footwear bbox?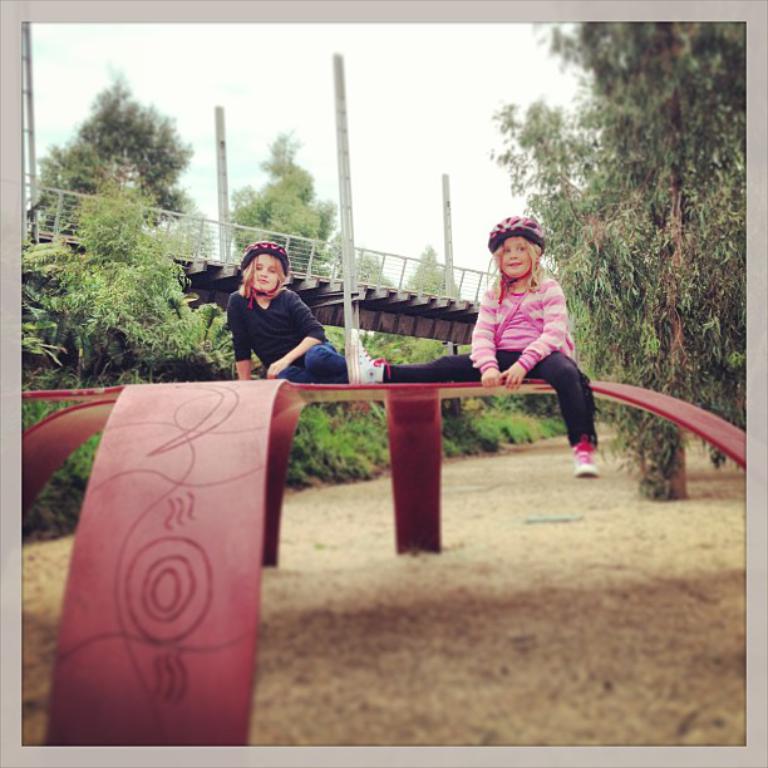
(left=572, top=438, right=600, bottom=482)
